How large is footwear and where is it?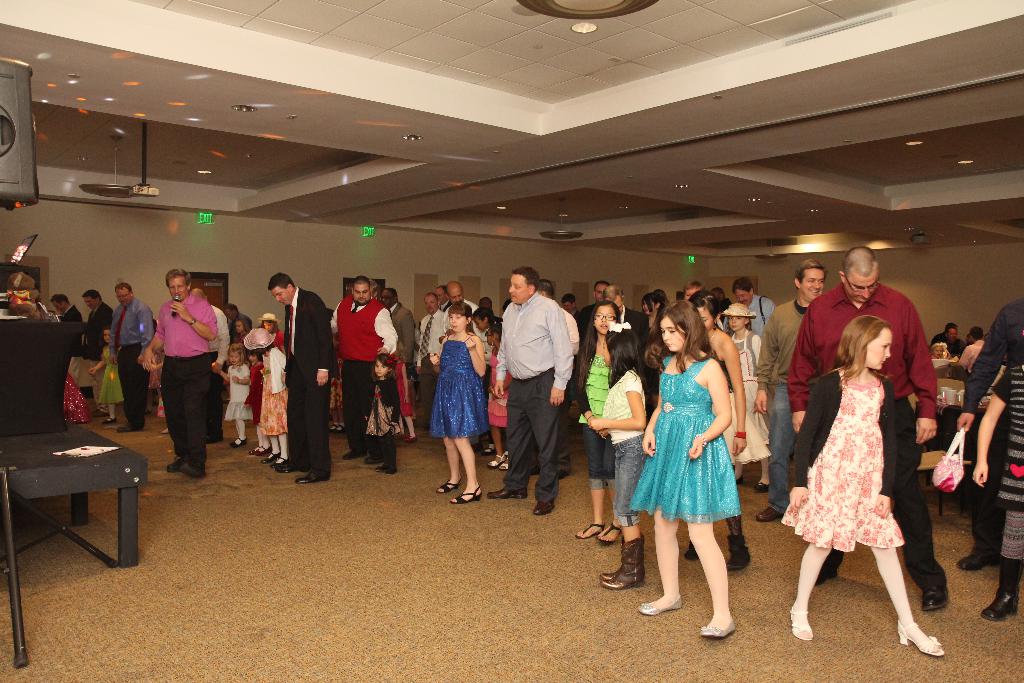
Bounding box: <bbox>266, 453, 277, 463</bbox>.
